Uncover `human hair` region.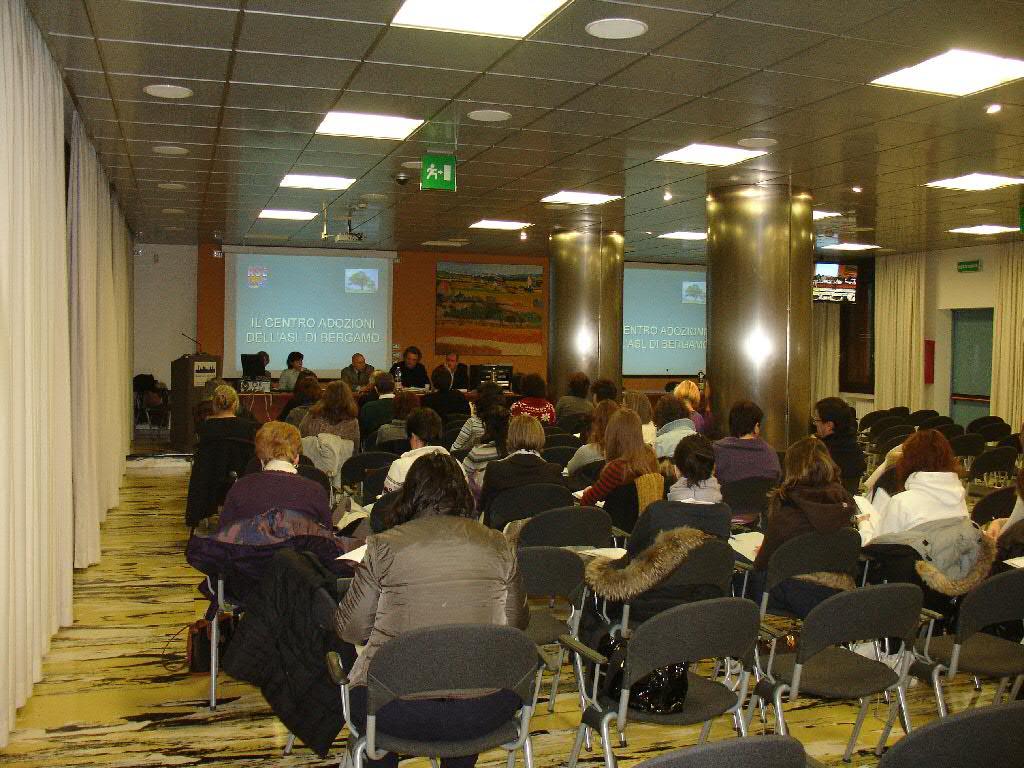
Uncovered: 598, 405, 664, 474.
